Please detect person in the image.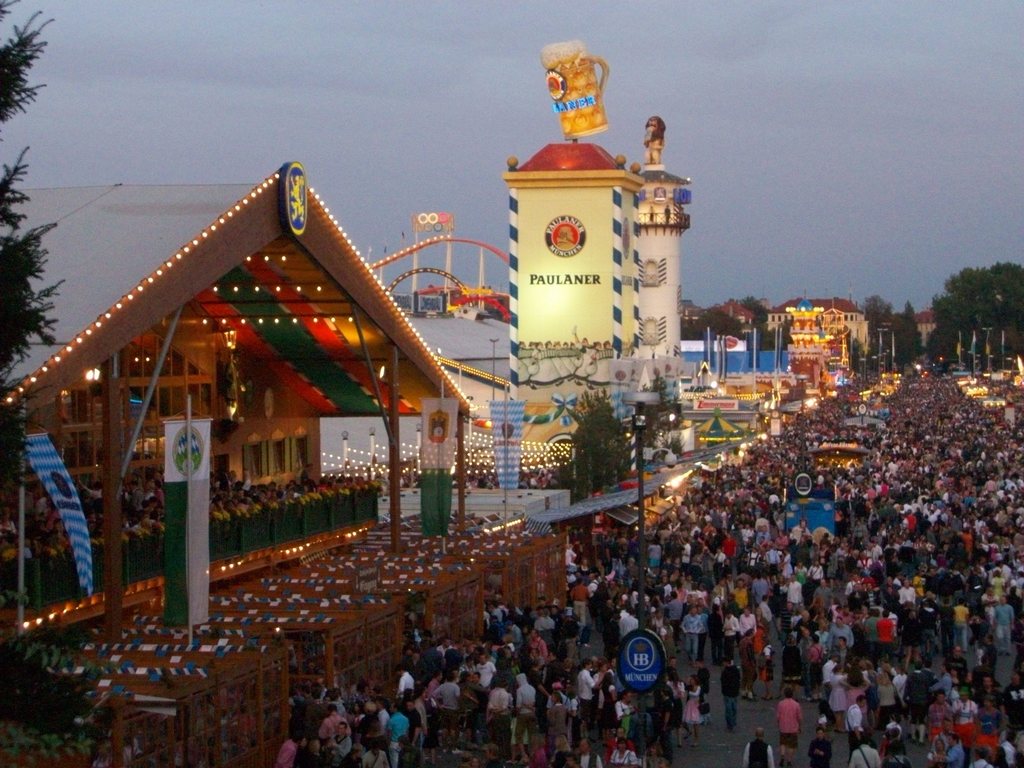
BBox(808, 728, 831, 767).
